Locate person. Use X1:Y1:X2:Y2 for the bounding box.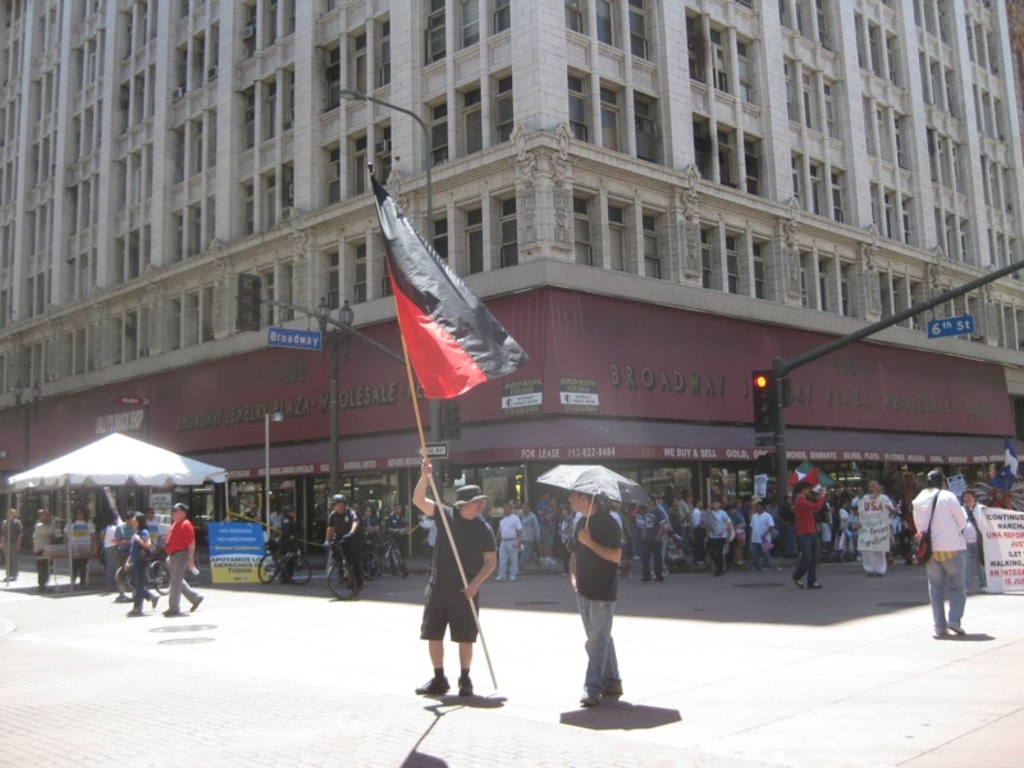
859:477:901:575.
